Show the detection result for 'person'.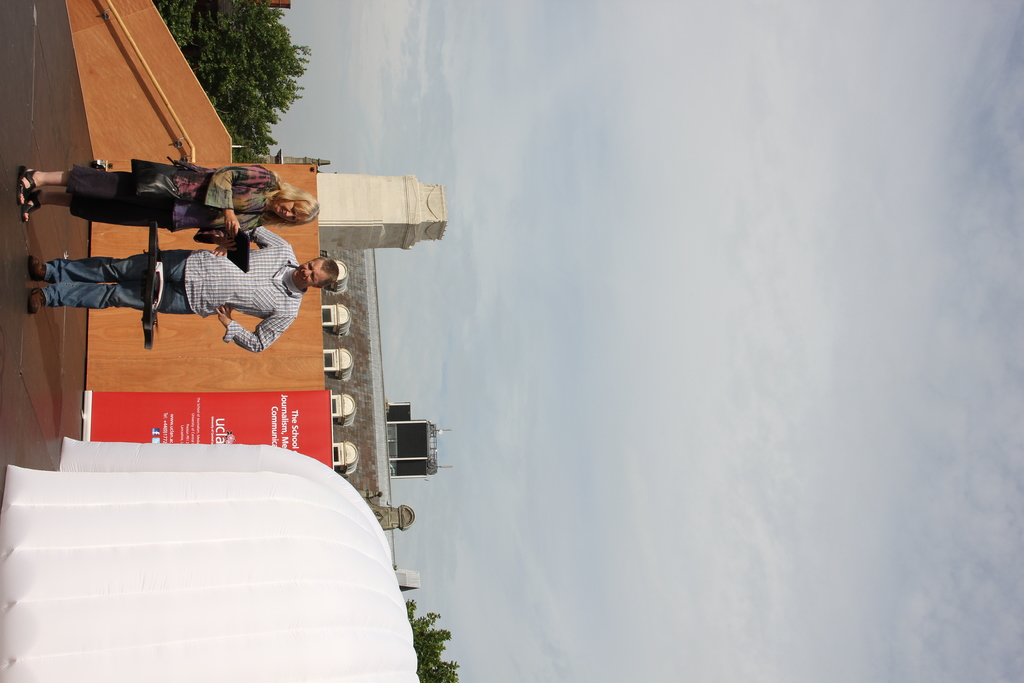
[27, 226, 342, 353].
